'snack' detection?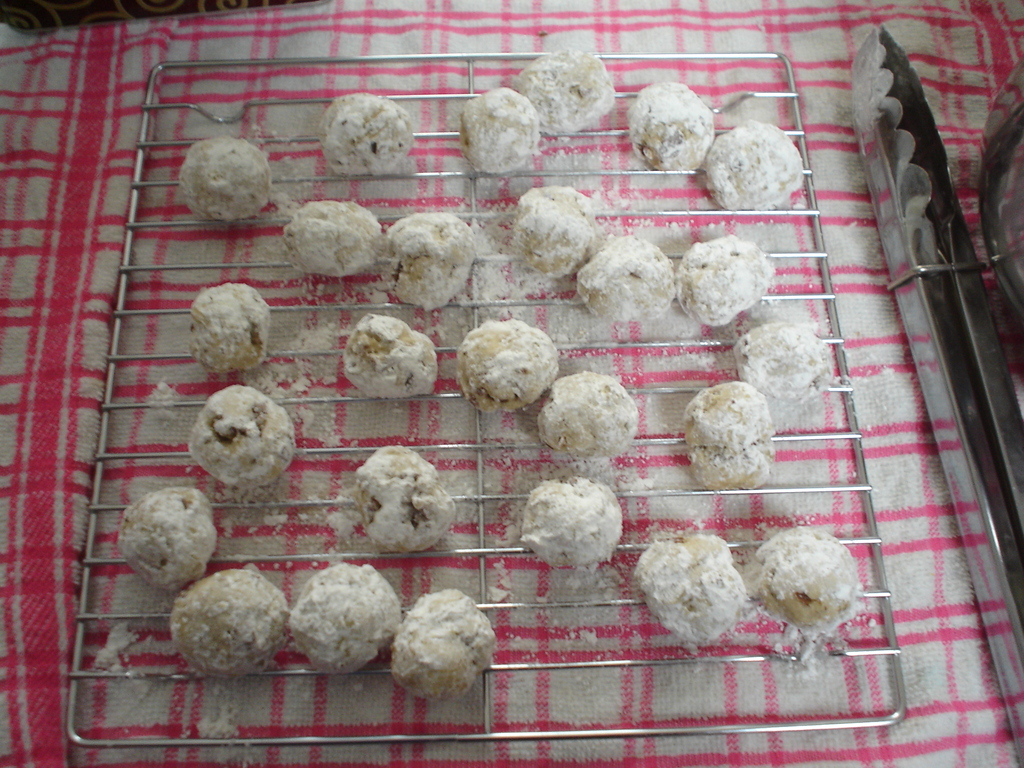
detection(360, 445, 460, 555)
